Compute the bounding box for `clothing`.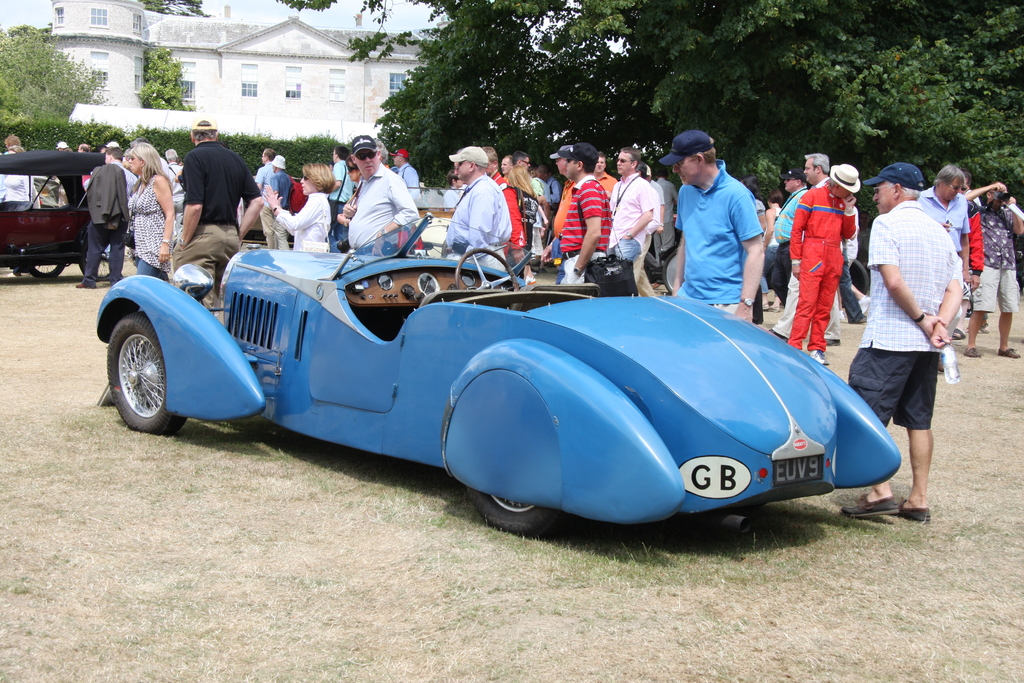
select_region(770, 186, 812, 304).
